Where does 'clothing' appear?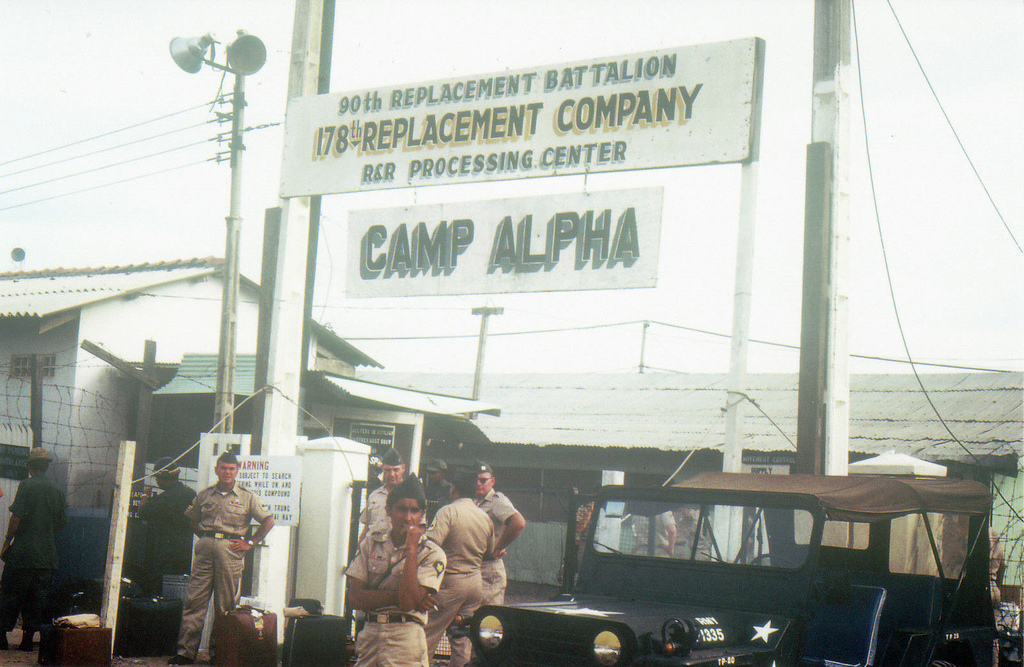
Appears at 426/478/454/521.
